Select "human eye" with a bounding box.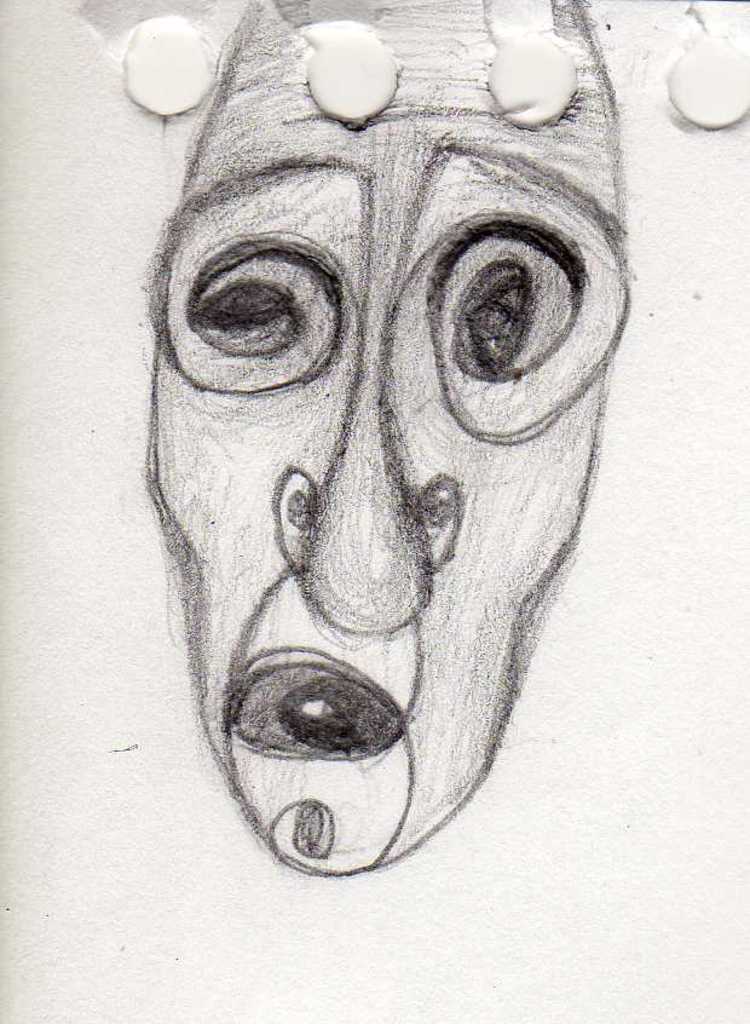
<box>165,213,368,387</box>.
